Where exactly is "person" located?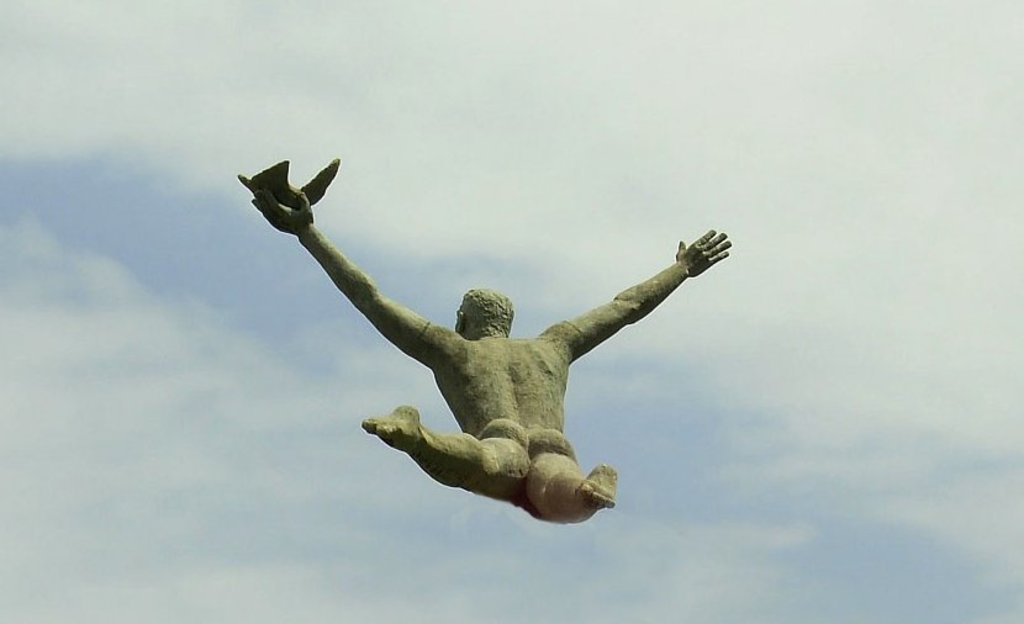
Its bounding box is [250,185,735,523].
